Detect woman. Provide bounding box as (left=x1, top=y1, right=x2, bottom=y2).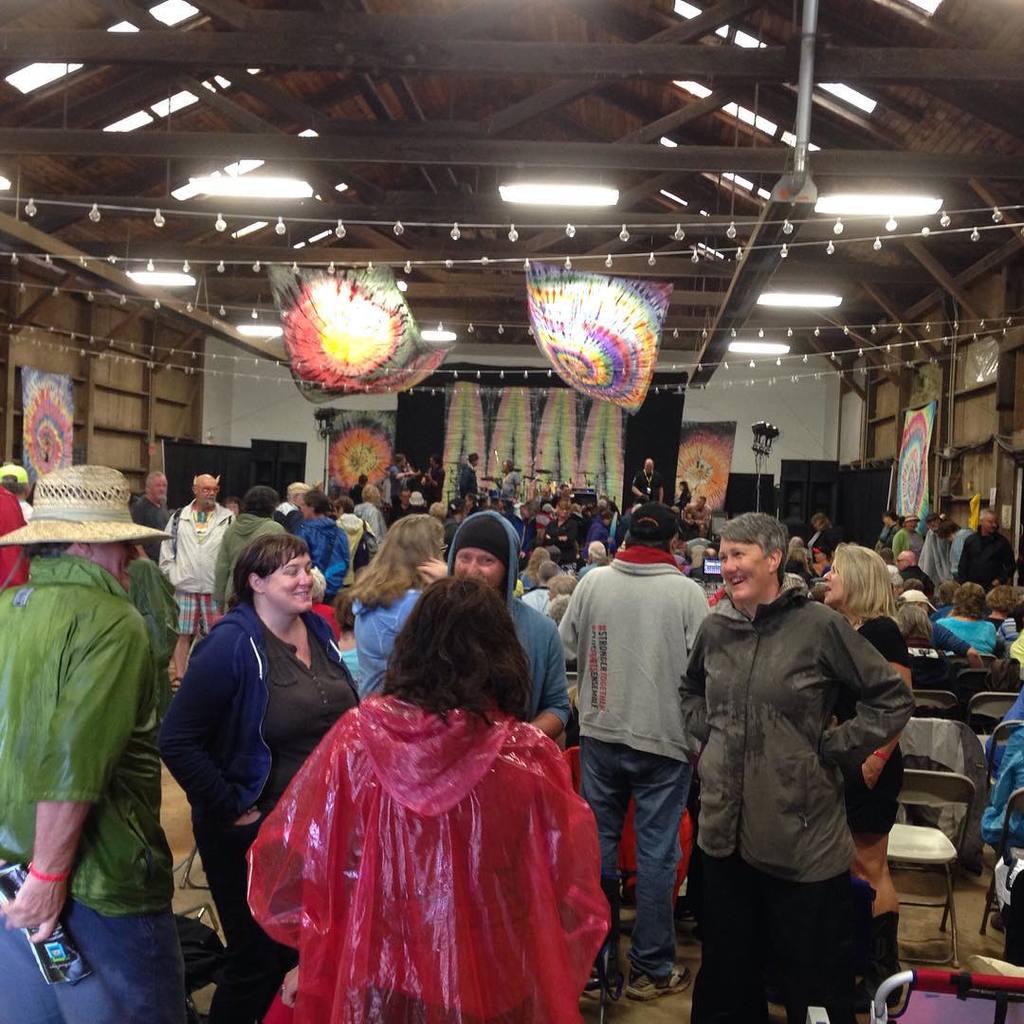
(left=297, top=481, right=350, bottom=603).
